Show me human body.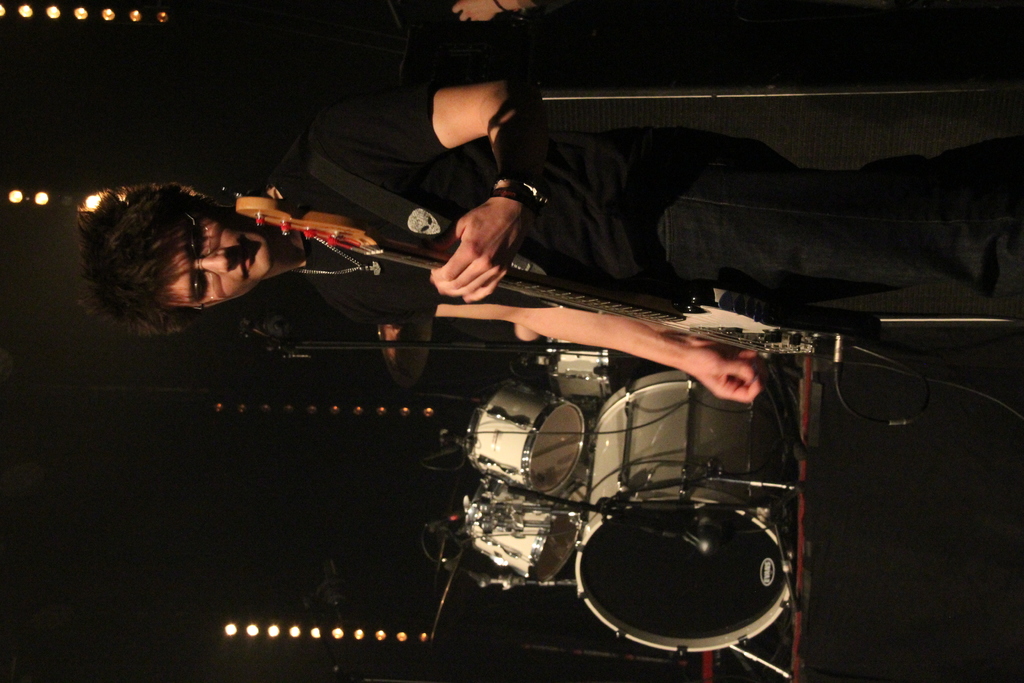
human body is here: <bbox>74, 73, 1023, 402</bbox>.
